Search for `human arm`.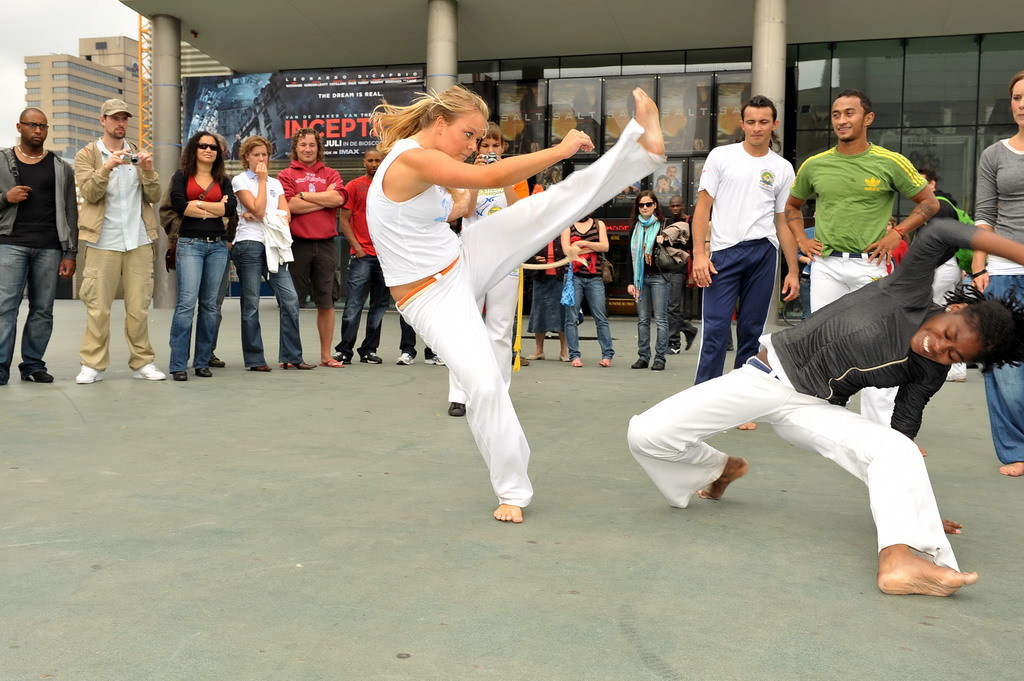
Found at rect(890, 218, 1023, 272).
